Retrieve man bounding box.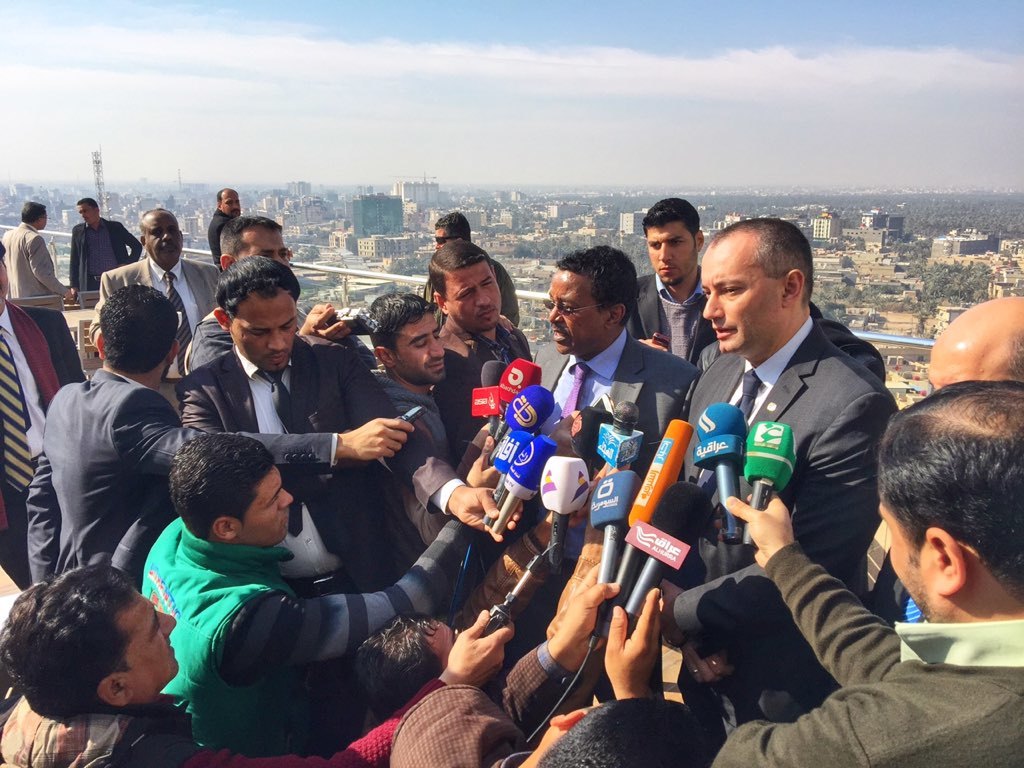
Bounding box: x1=389 y1=562 x2=718 y2=767.
